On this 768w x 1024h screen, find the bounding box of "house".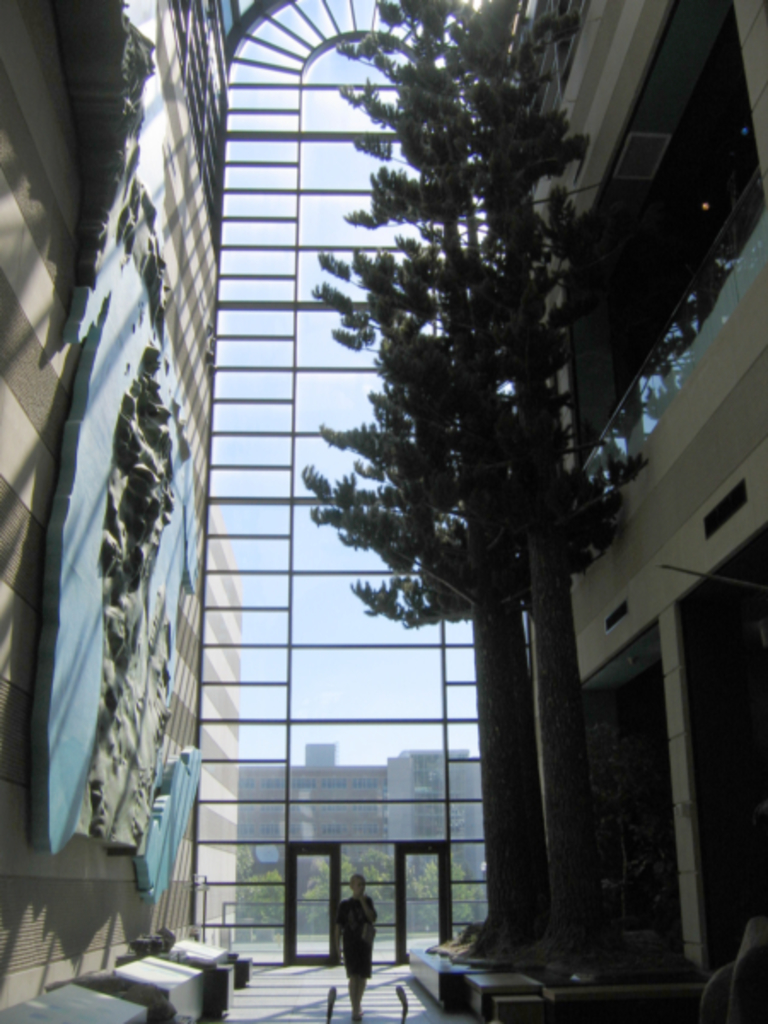
Bounding box: x1=519, y1=0, x2=766, y2=985.
